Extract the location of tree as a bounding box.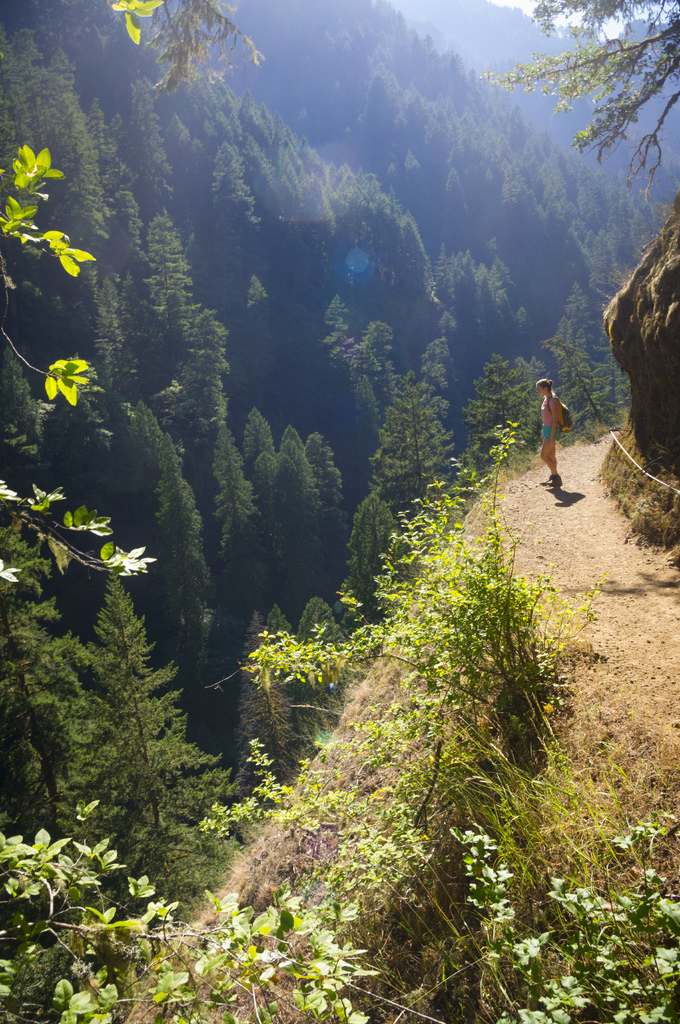
rect(420, 19, 489, 259).
